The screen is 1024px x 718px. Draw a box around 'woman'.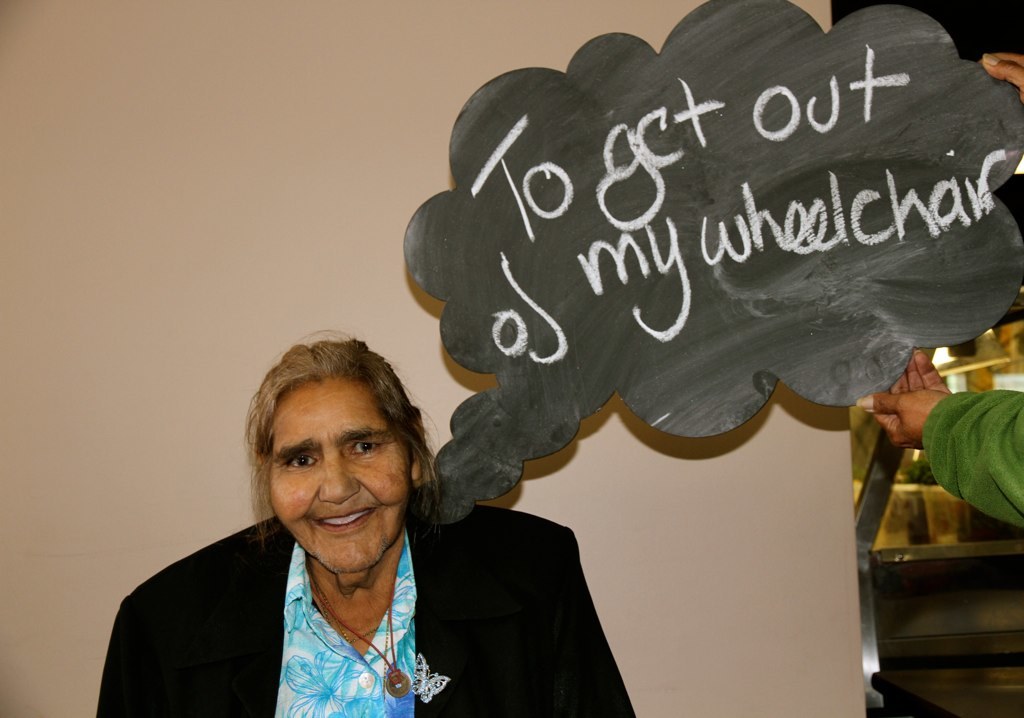
rect(92, 326, 638, 717).
